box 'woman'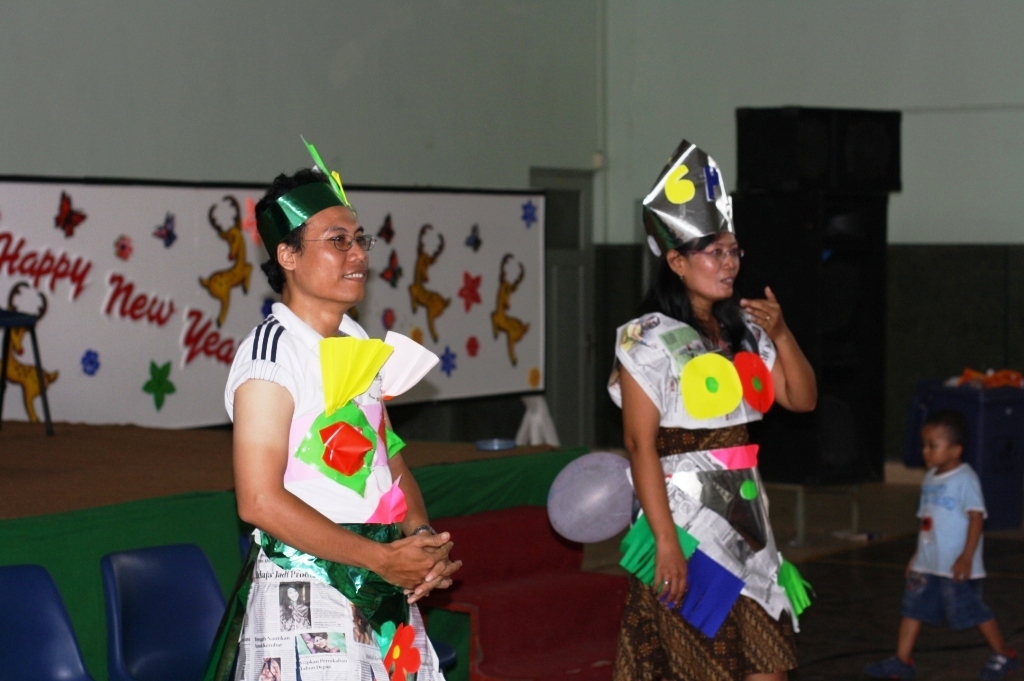
277,582,313,636
